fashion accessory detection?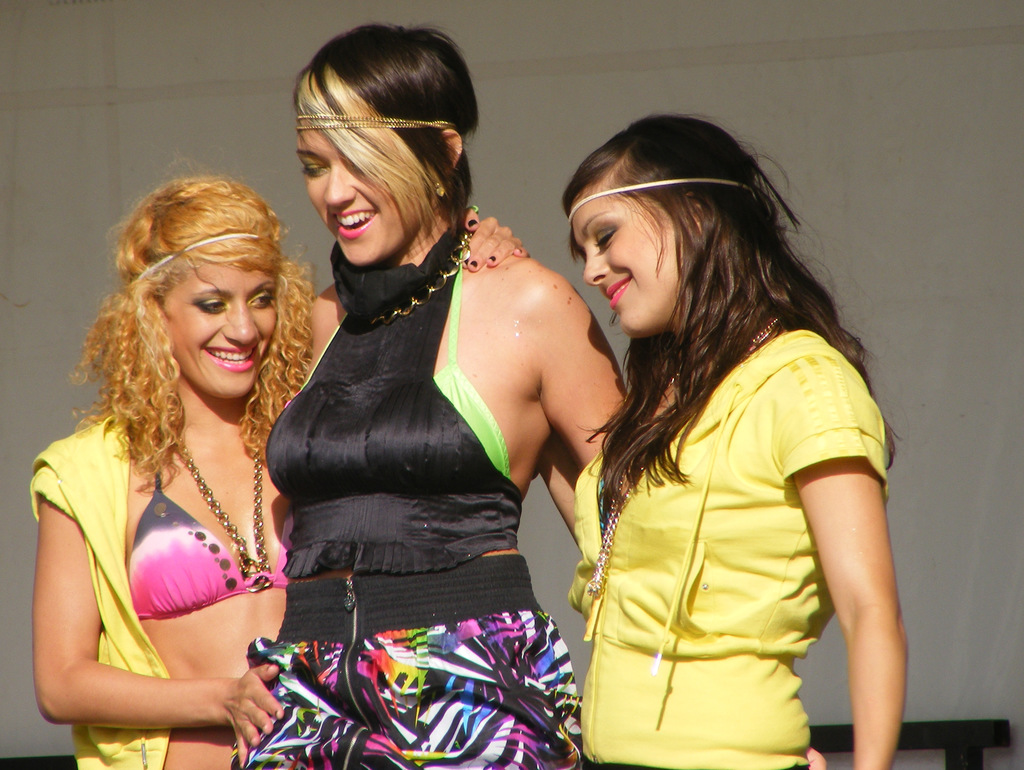
left=177, top=446, right=266, bottom=589
